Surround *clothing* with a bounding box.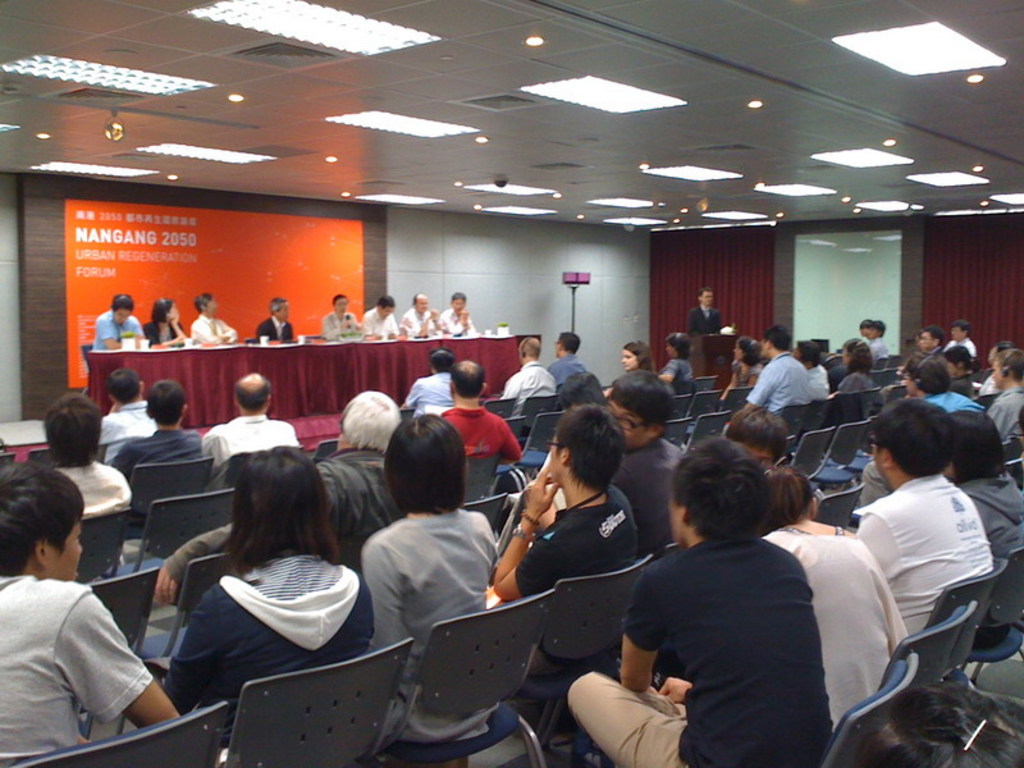
<bbox>109, 424, 218, 490</bbox>.
